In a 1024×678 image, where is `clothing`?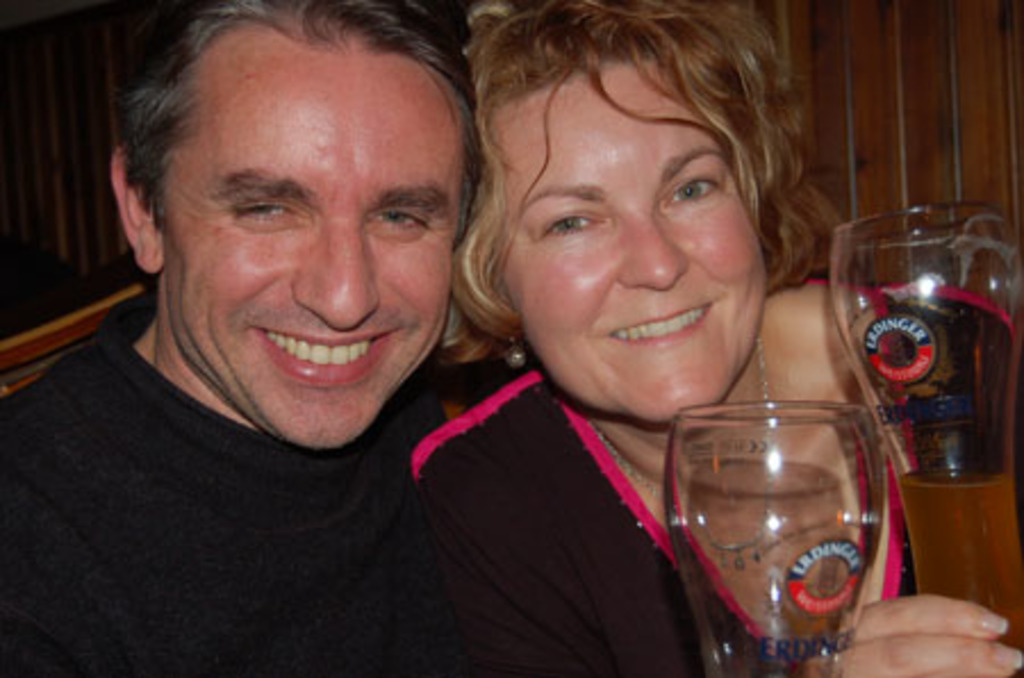
bbox=(403, 284, 1022, 676).
